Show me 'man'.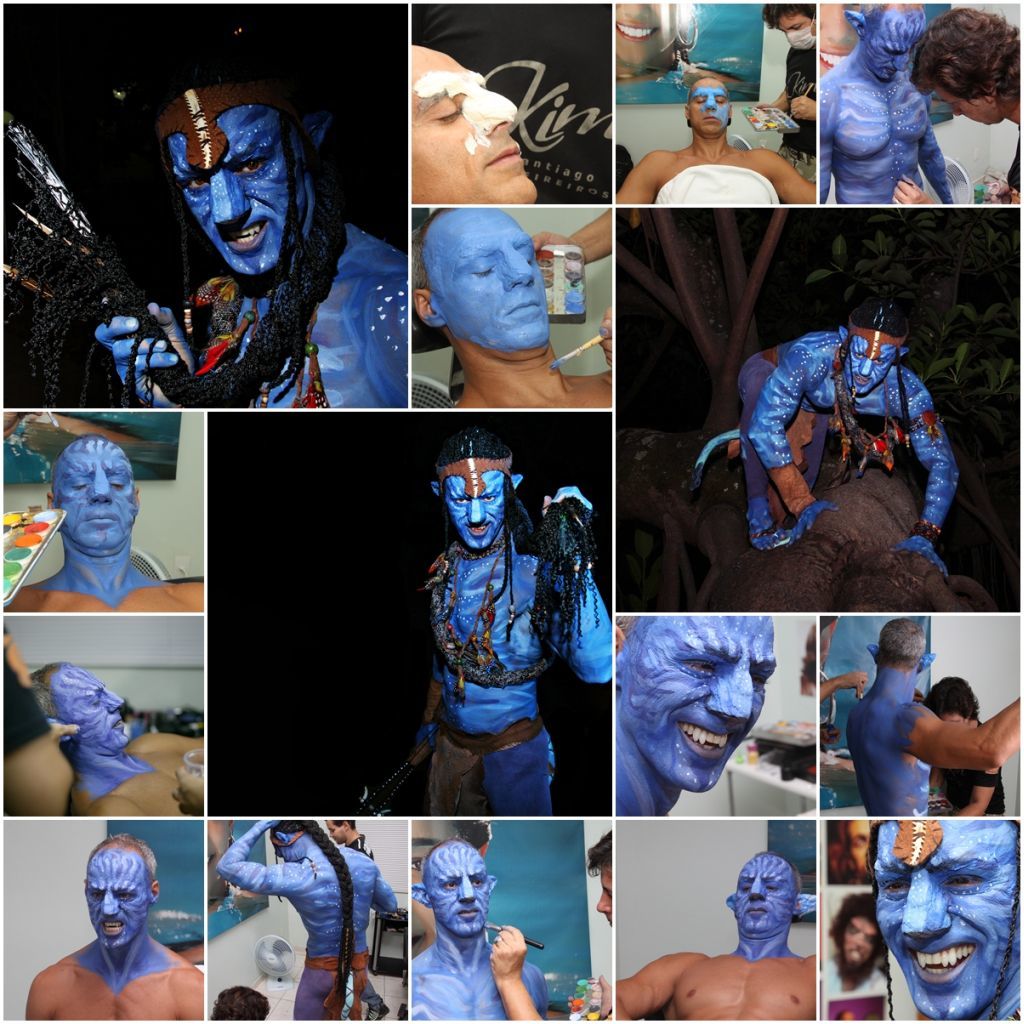
'man' is here: x1=485 y1=824 x2=616 y2=1023.
